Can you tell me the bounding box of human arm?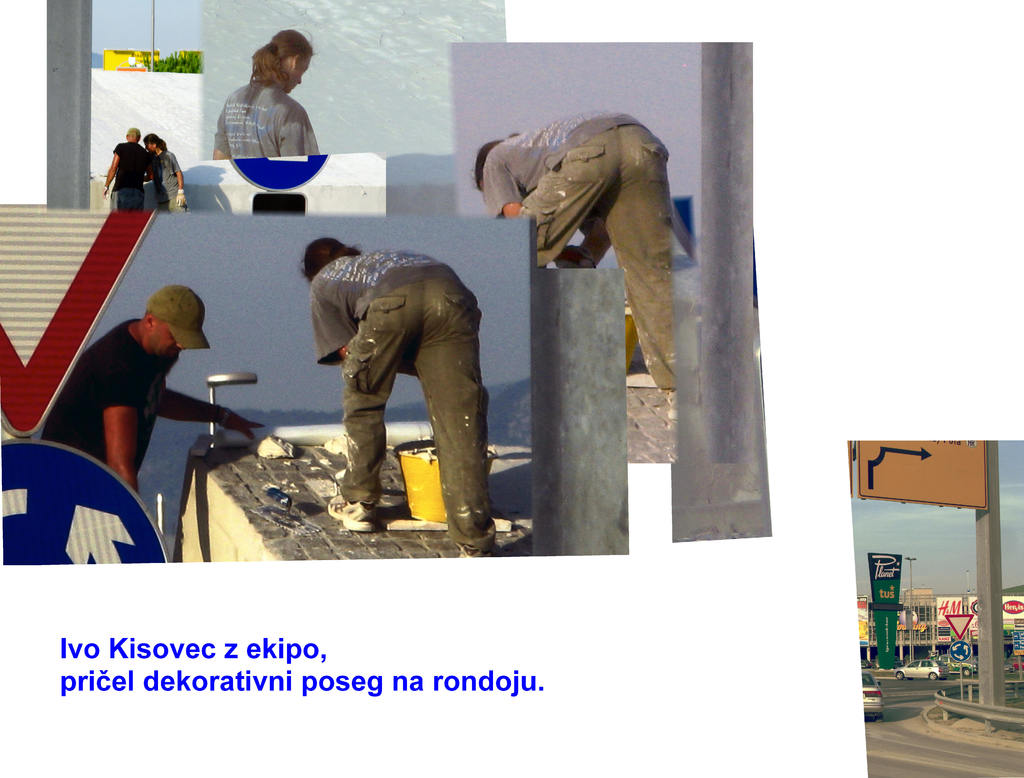
x1=486 y1=156 x2=527 y2=220.
